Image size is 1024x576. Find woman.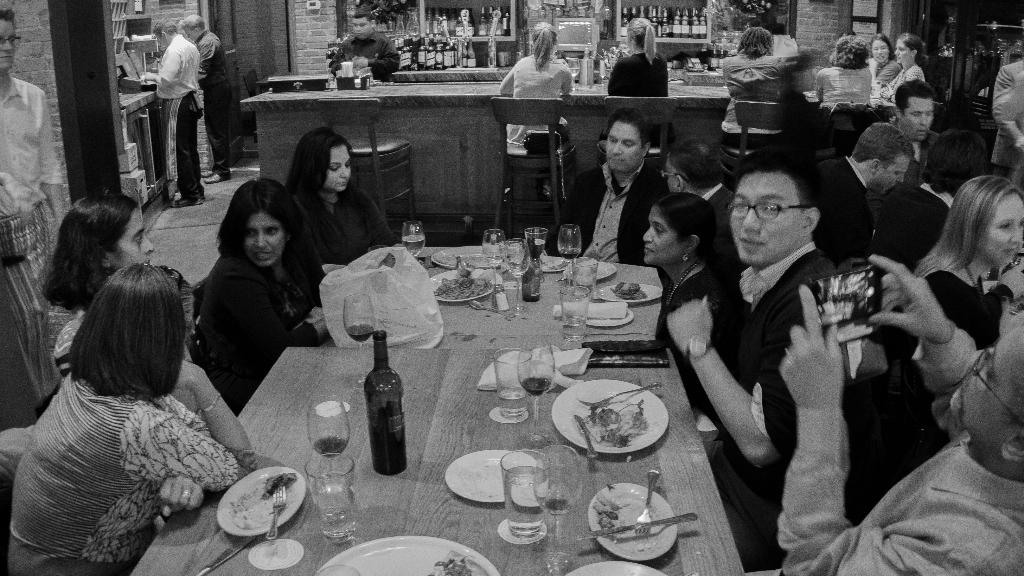
BBox(278, 120, 411, 285).
